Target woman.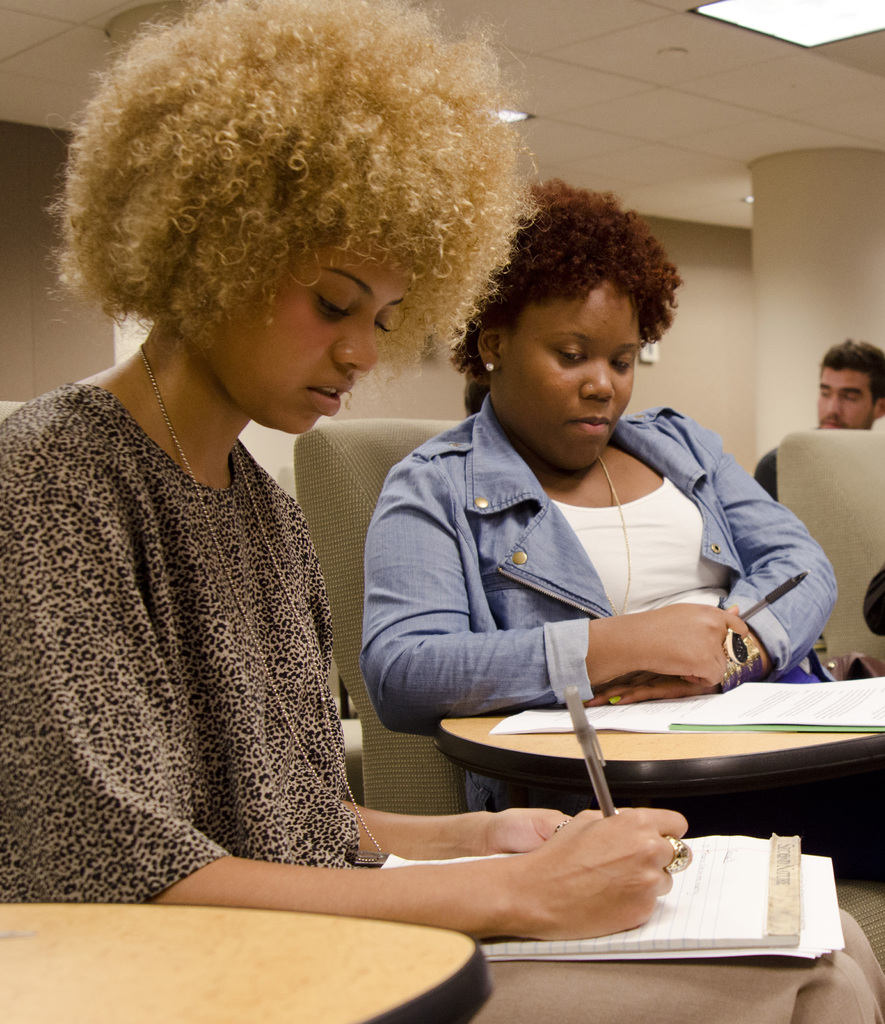
Target region: 359,177,884,881.
